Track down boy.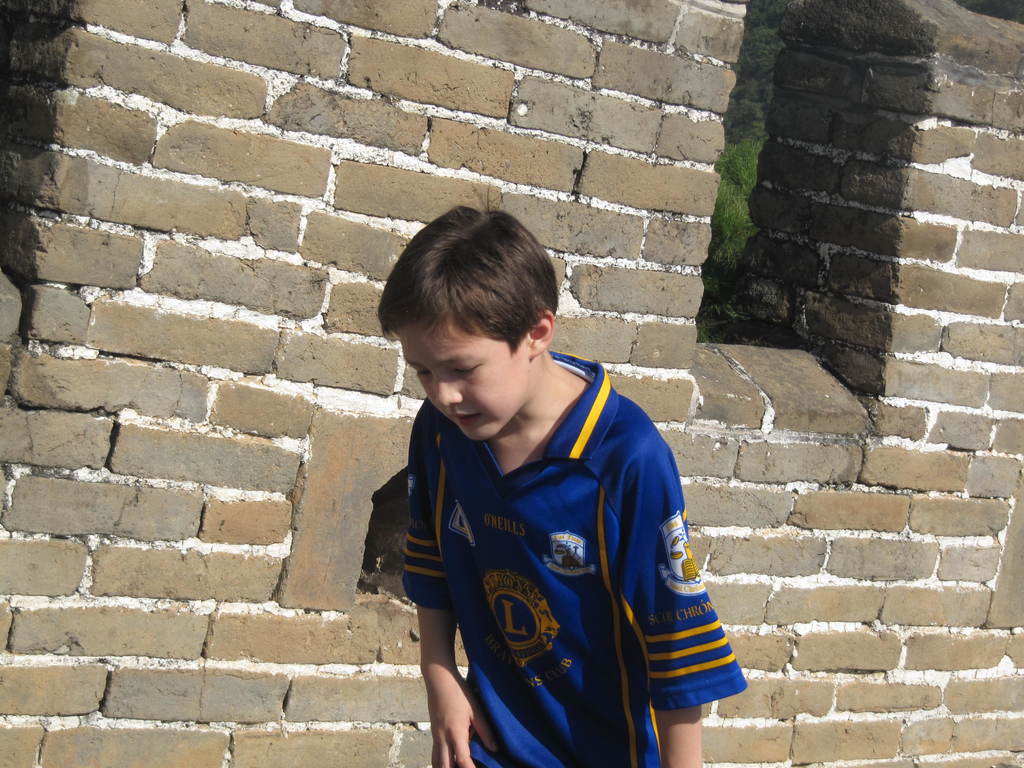
Tracked to [left=374, top=179, right=750, bottom=767].
